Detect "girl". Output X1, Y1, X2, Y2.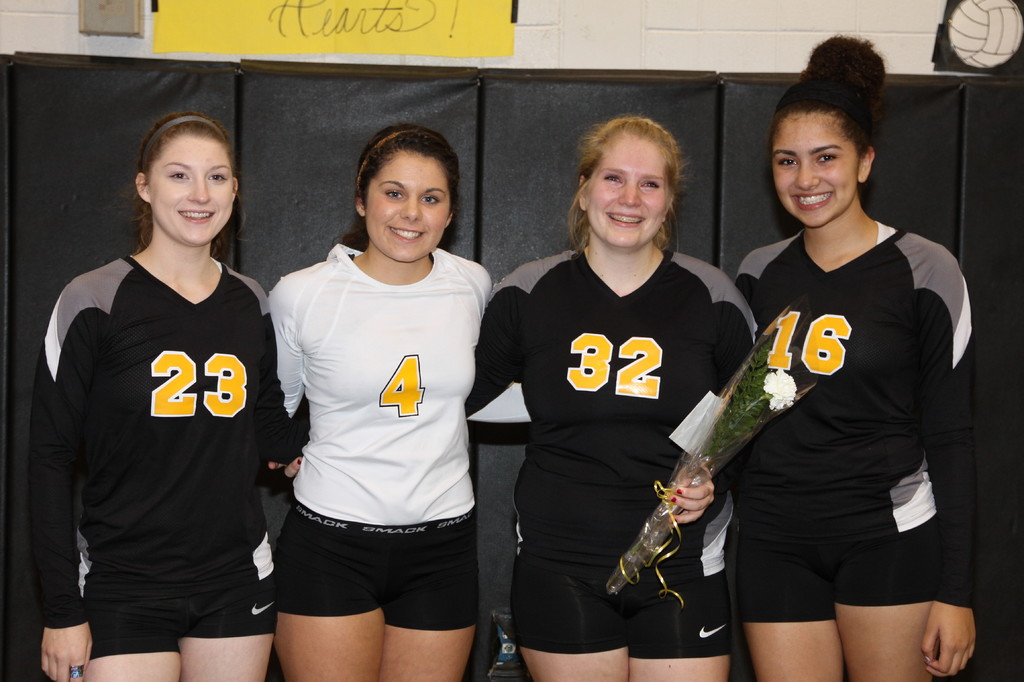
735, 31, 977, 681.
